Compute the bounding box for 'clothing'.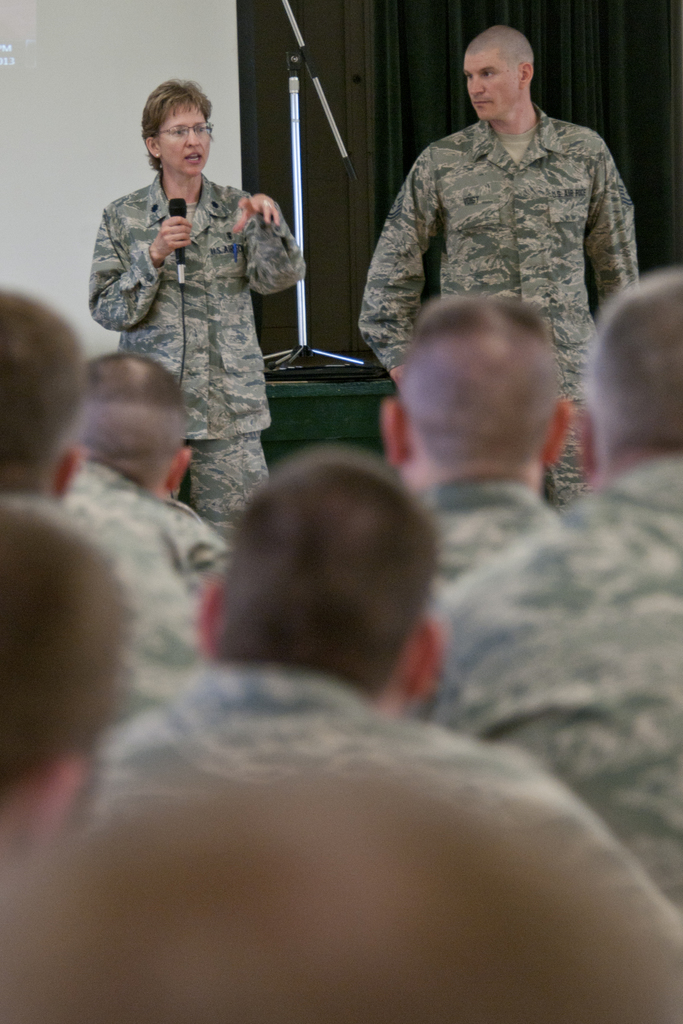
crop(419, 470, 564, 619).
